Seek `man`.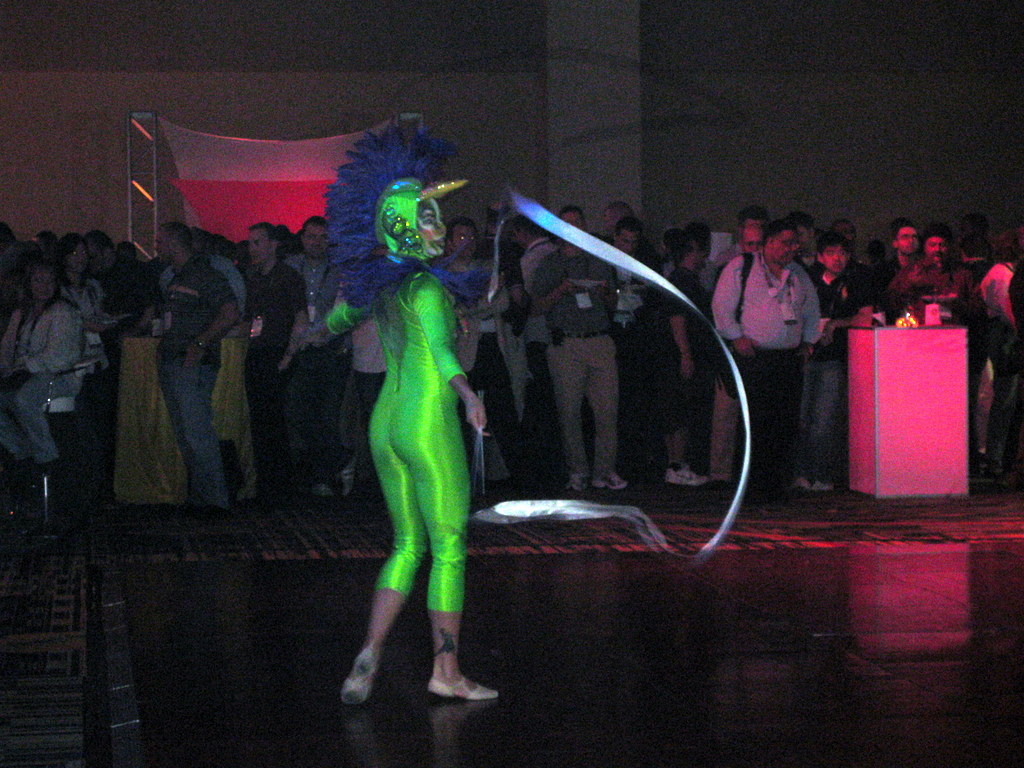
{"left": 138, "top": 220, "right": 241, "bottom": 516}.
